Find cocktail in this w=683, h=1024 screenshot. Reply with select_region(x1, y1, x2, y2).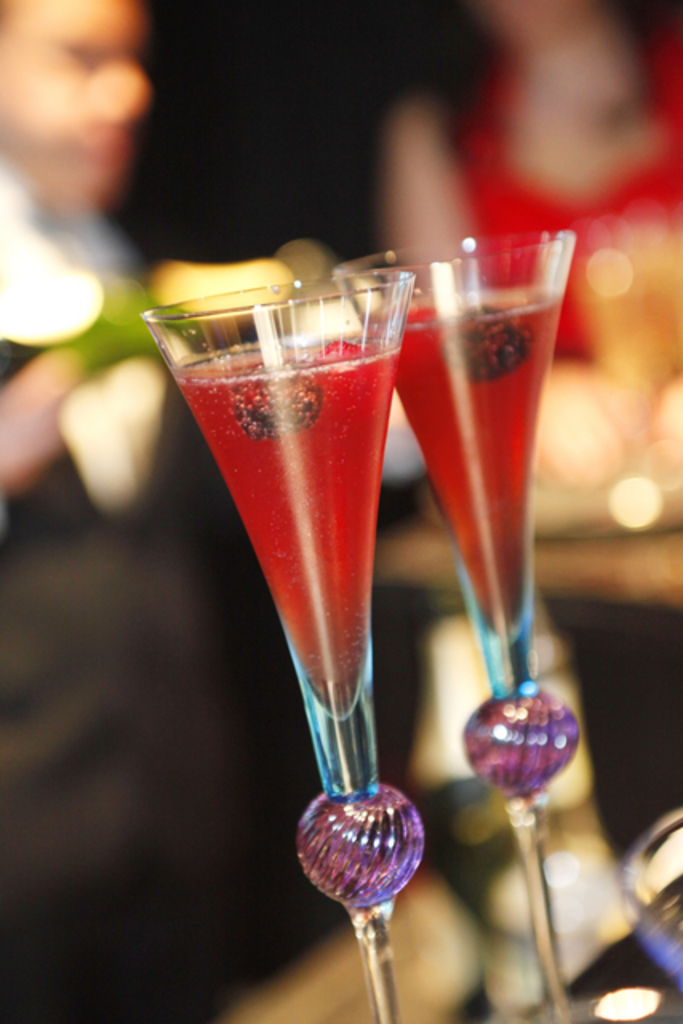
select_region(328, 229, 598, 1022).
